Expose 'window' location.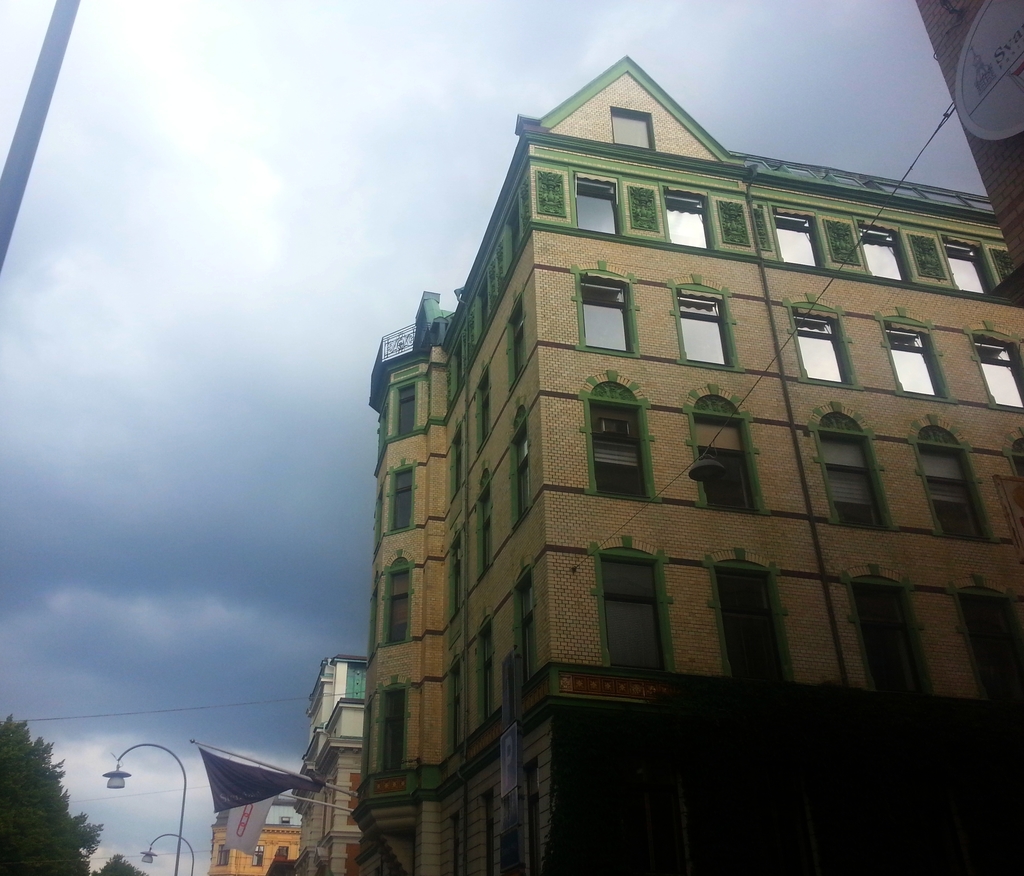
Exposed at crop(388, 462, 419, 533).
